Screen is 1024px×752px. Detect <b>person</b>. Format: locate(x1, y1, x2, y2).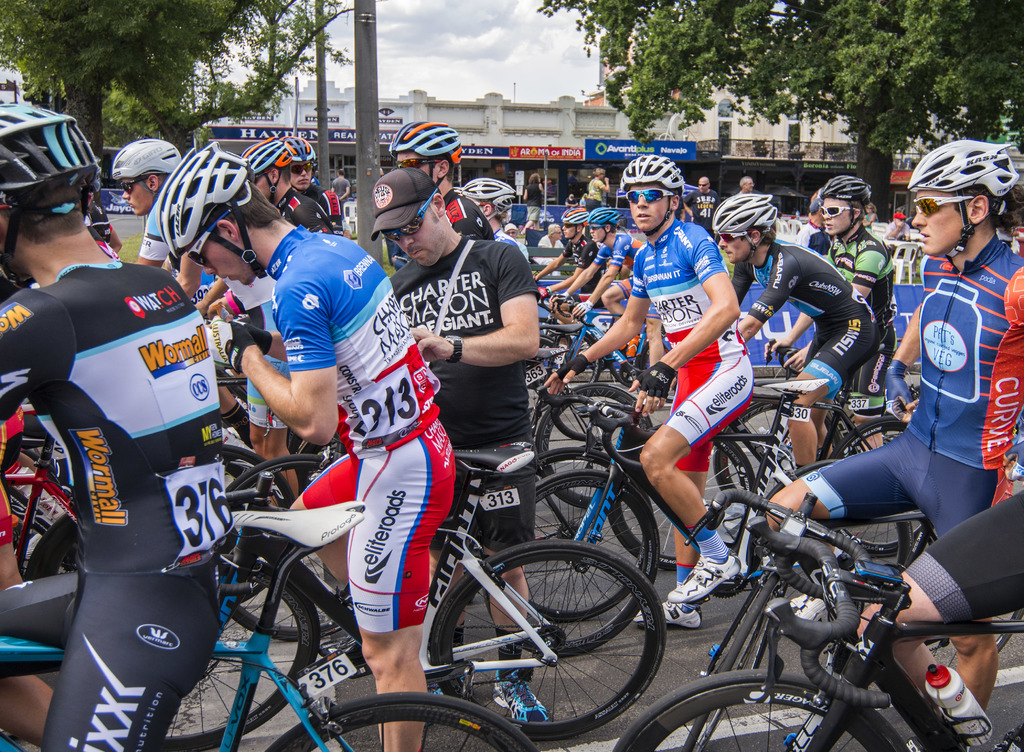
locate(715, 195, 880, 466).
